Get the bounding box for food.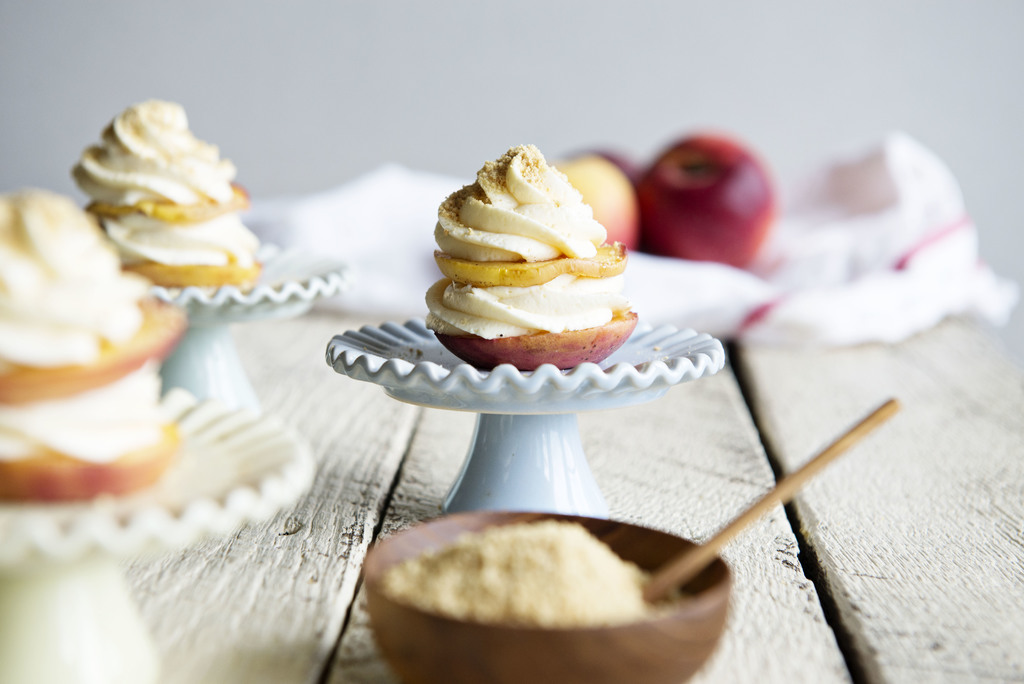
region(379, 520, 686, 626).
